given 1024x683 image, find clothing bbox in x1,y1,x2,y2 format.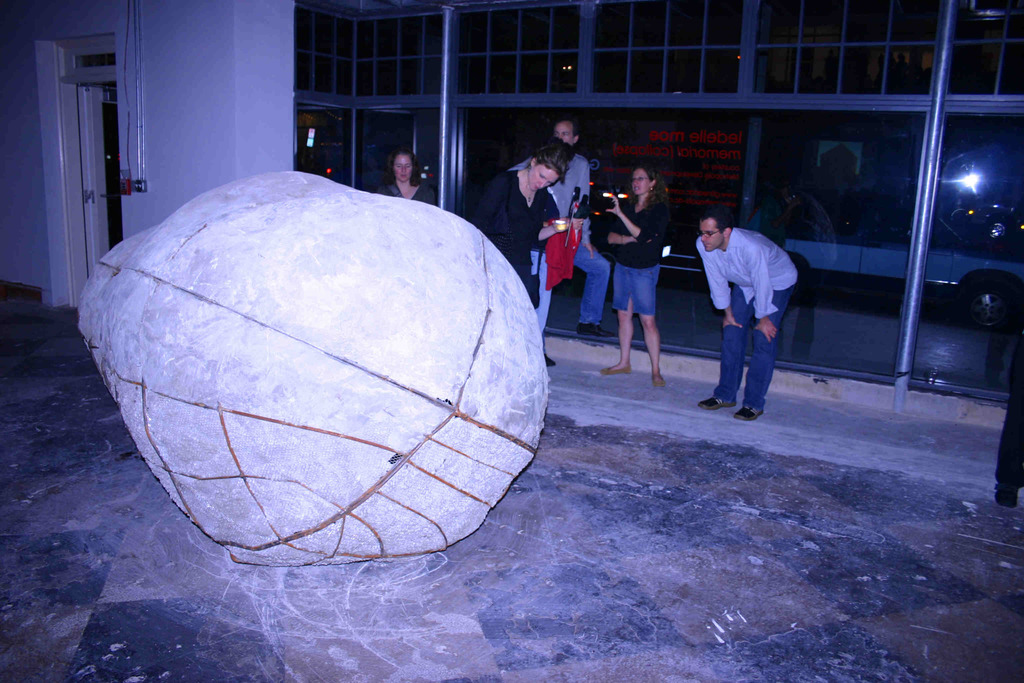
604,190,676,327.
